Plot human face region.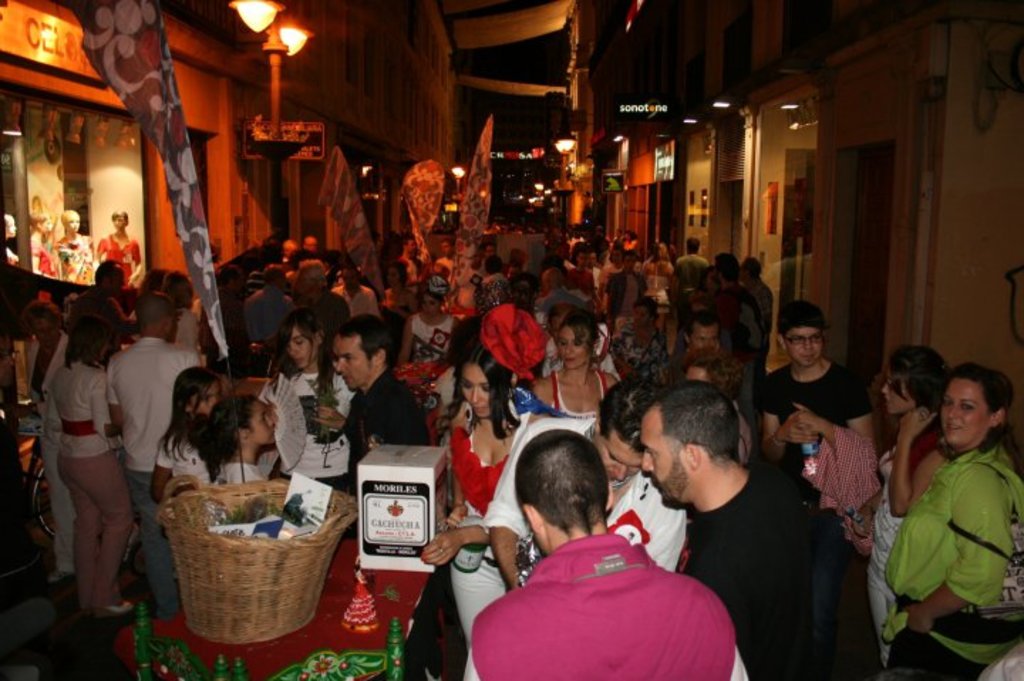
Plotted at l=336, t=333, r=377, b=388.
